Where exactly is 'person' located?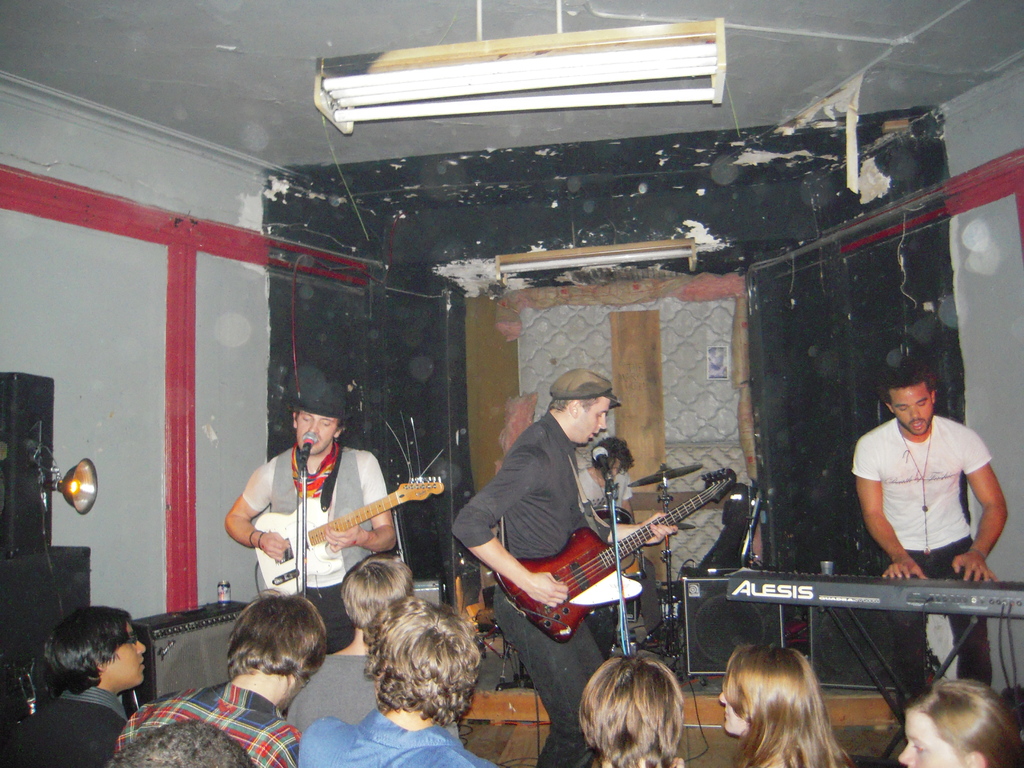
Its bounding box is bbox(104, 715, 252, 767).
